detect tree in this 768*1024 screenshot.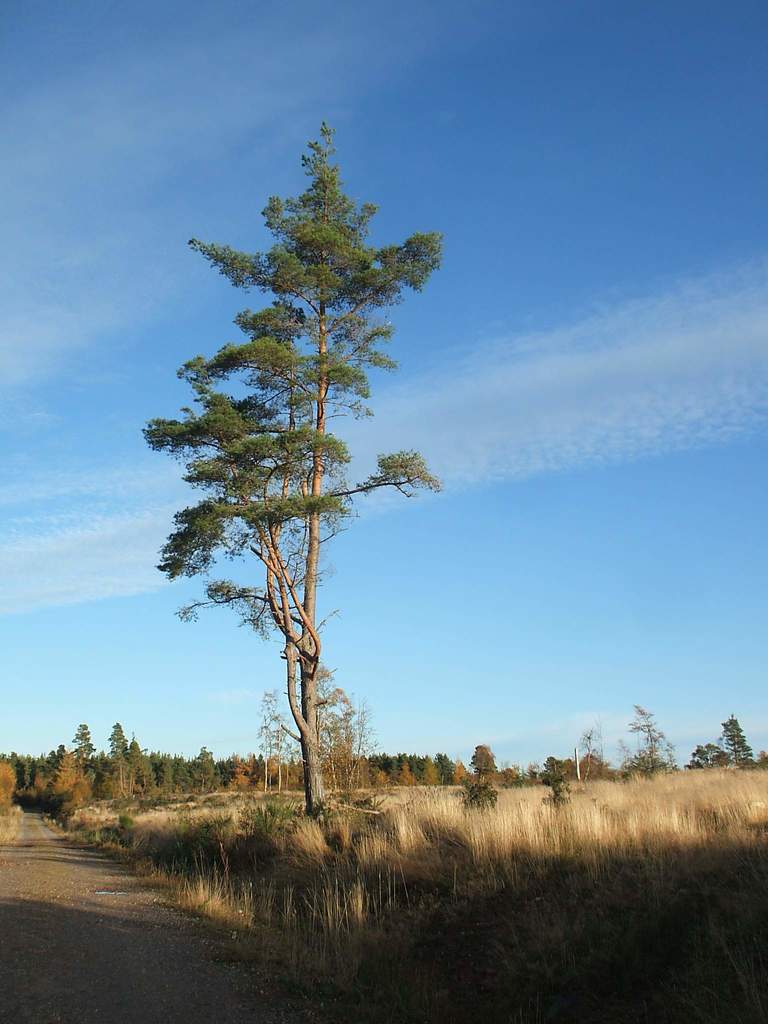
Detection: bbox=[143, 116, 443, 826].
